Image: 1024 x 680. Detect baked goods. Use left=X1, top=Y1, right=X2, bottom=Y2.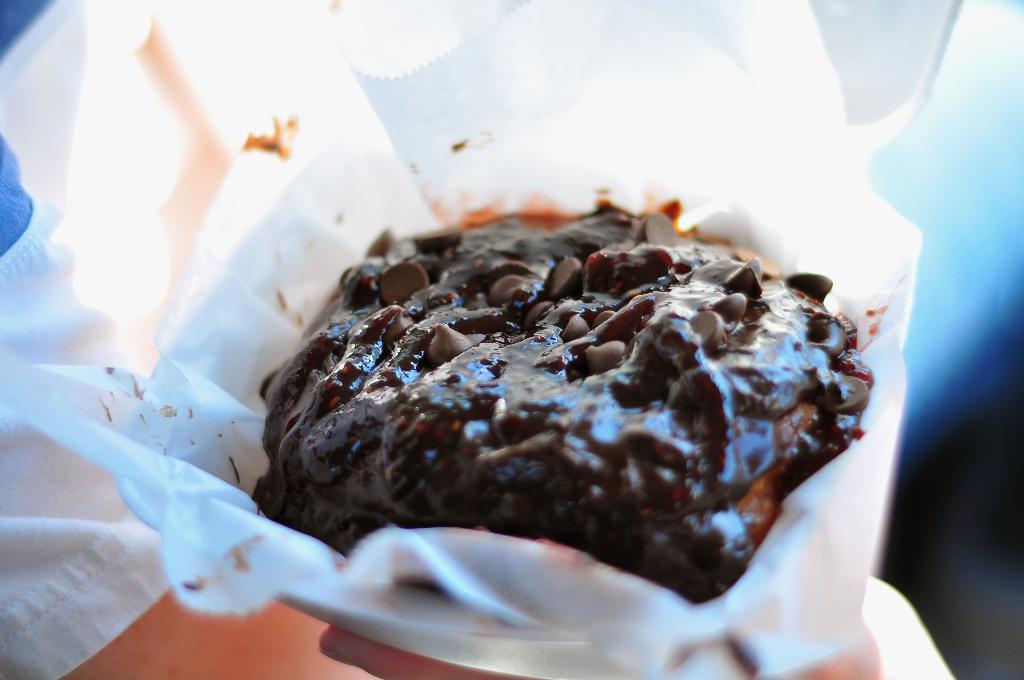
left=248, top=197, right=877, bottom=613.
